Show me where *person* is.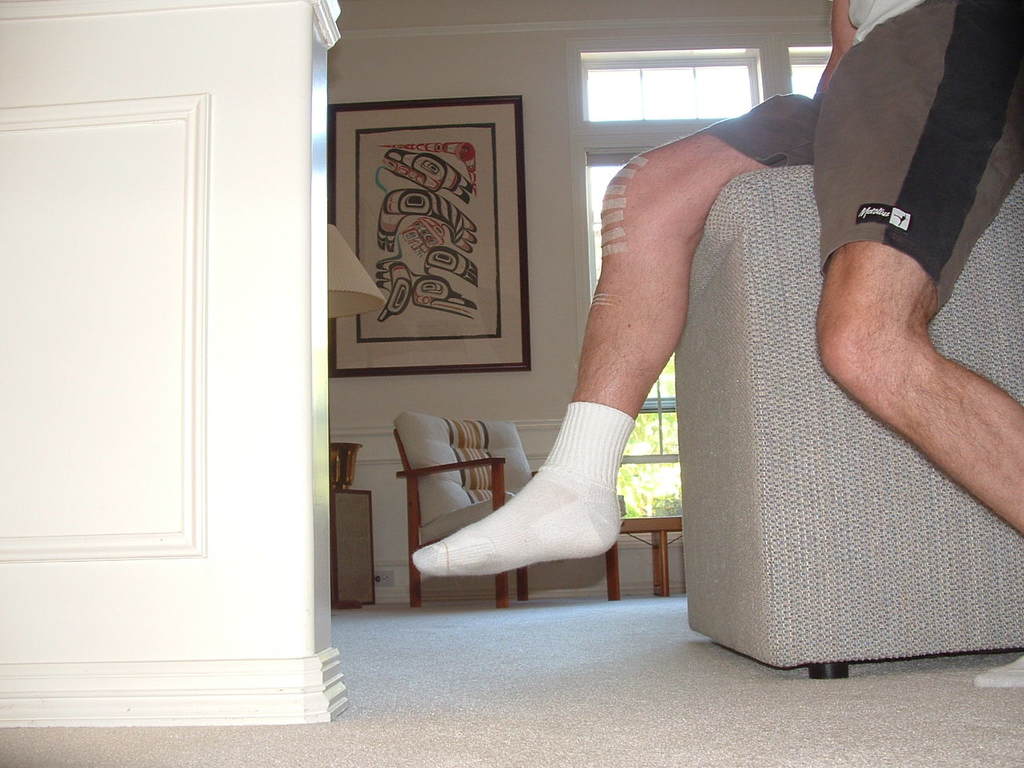
*person* is at Rect(413, 0, 1023, 686).
